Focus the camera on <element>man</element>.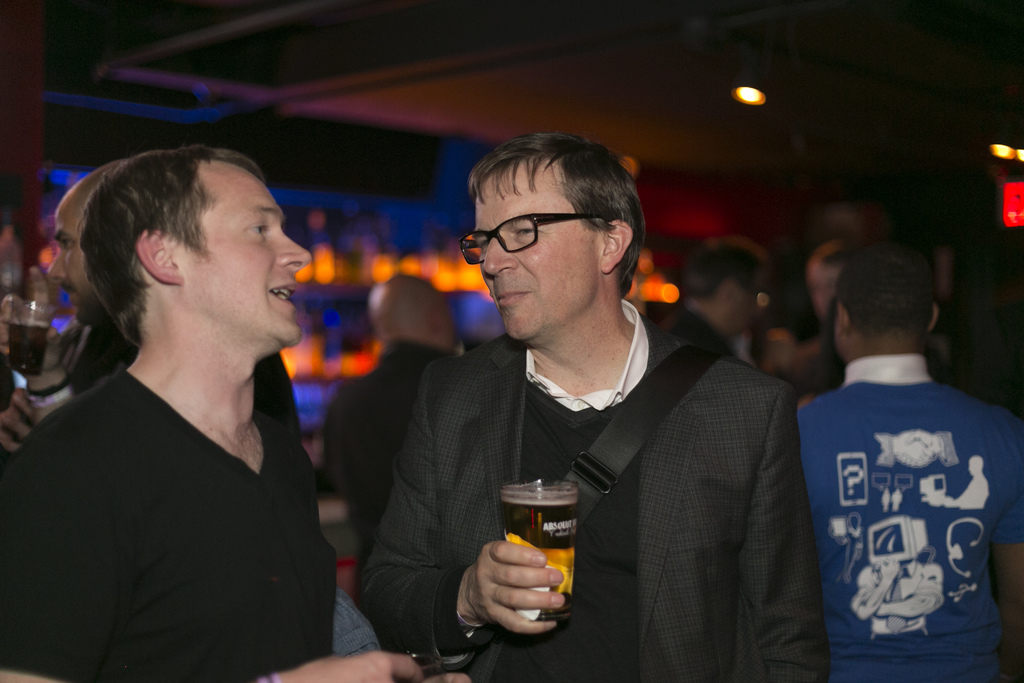
Focus region: l=661, t=230, r=772, b=365.
